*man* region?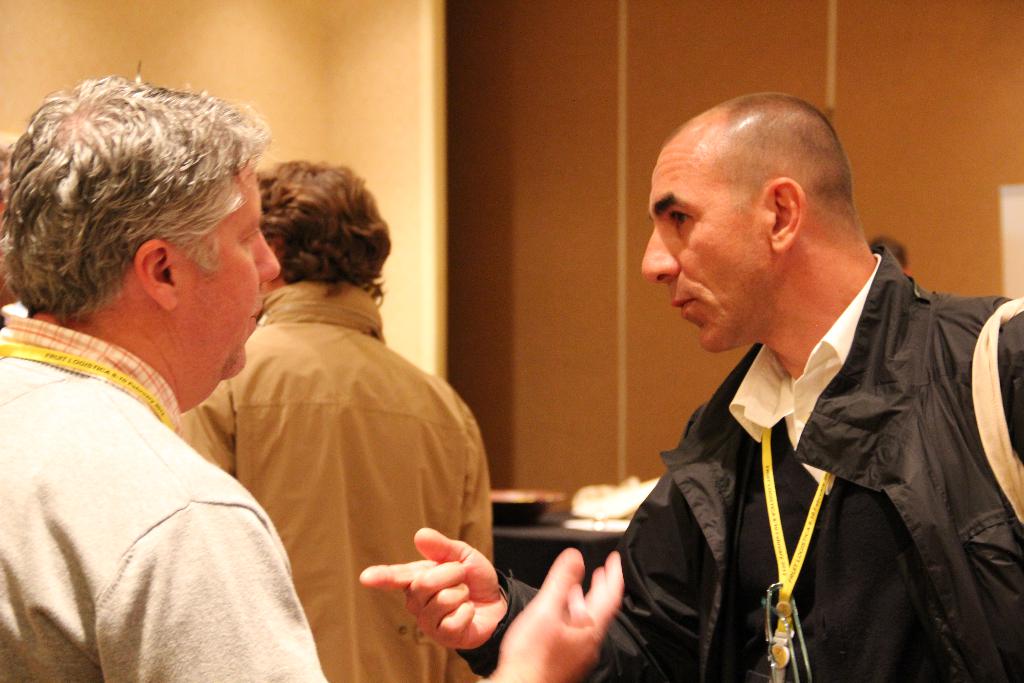
l=180, t=158, r=493, b=682
